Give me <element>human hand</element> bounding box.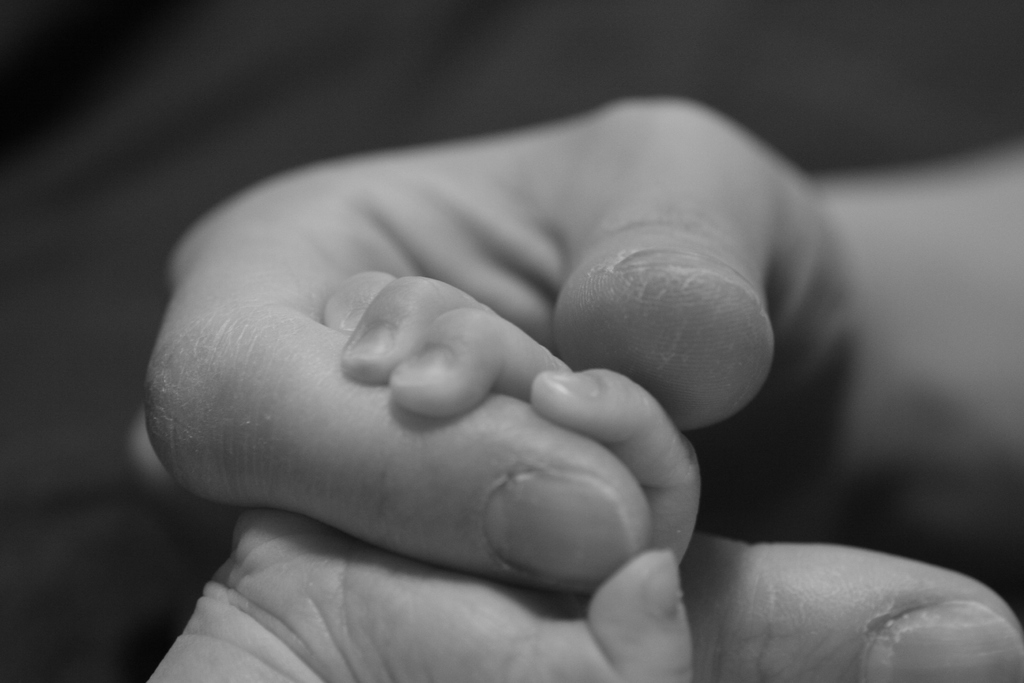
bbox=(147, 98, 1023, 682).
